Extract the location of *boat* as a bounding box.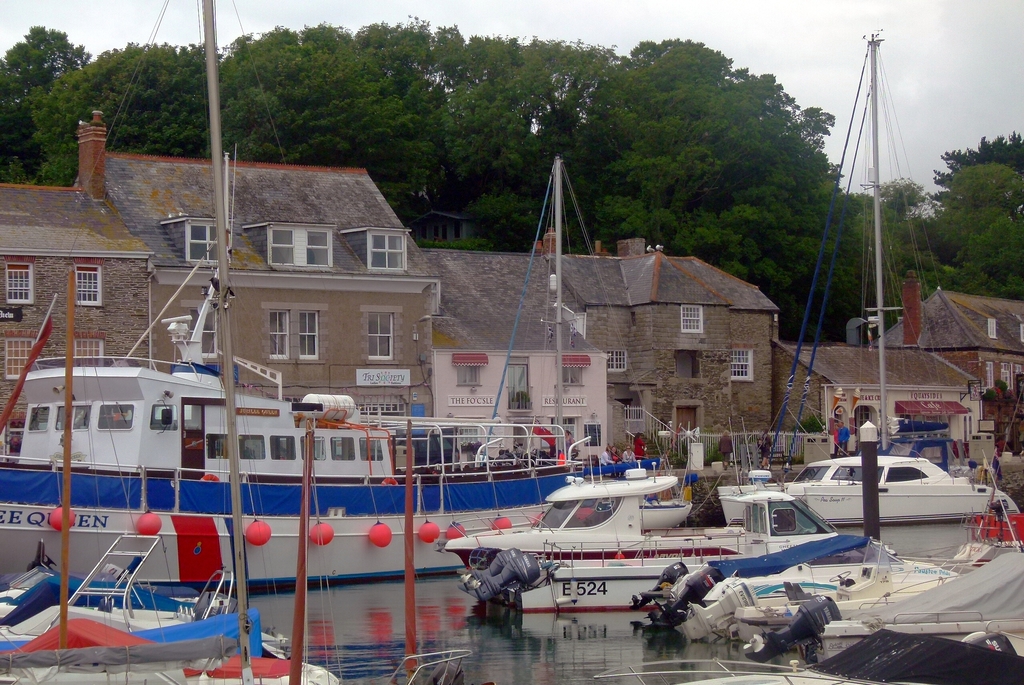
box(5, 518, 241, 669).
